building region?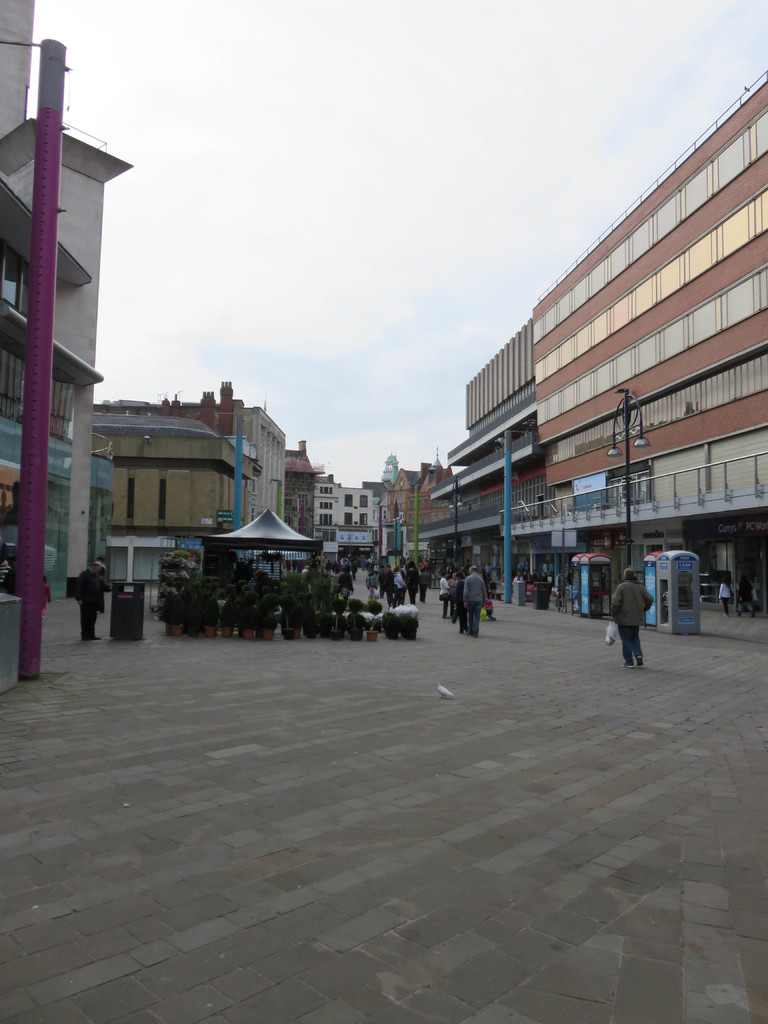
537/71/767/586
